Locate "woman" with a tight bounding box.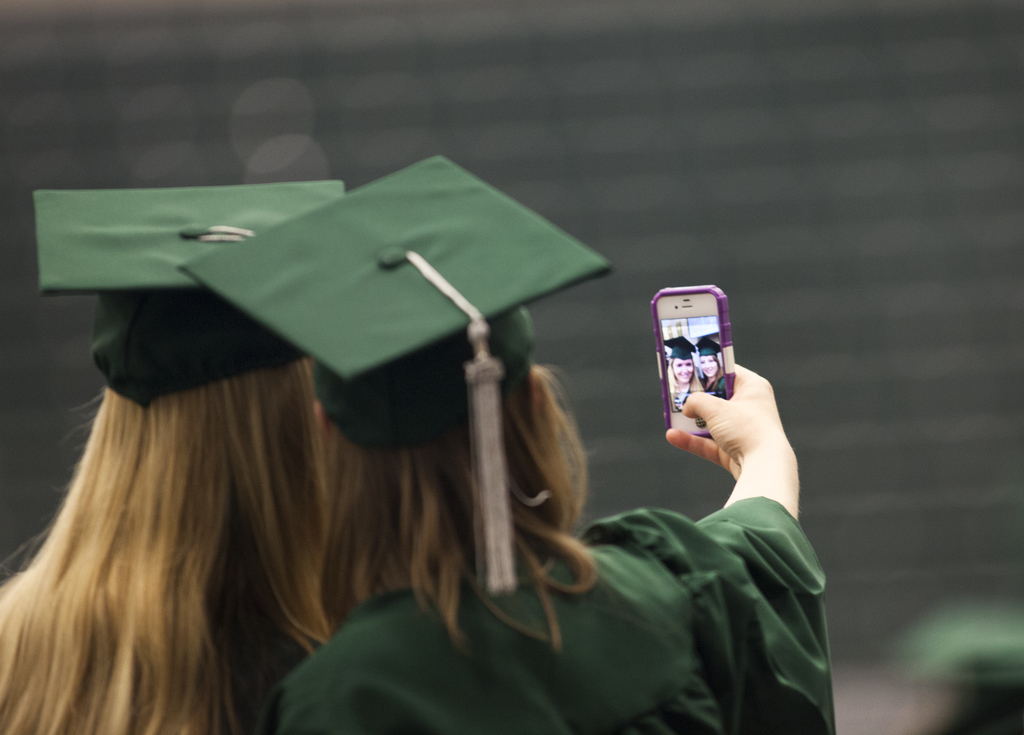
box(0, 177, 396, 734).
